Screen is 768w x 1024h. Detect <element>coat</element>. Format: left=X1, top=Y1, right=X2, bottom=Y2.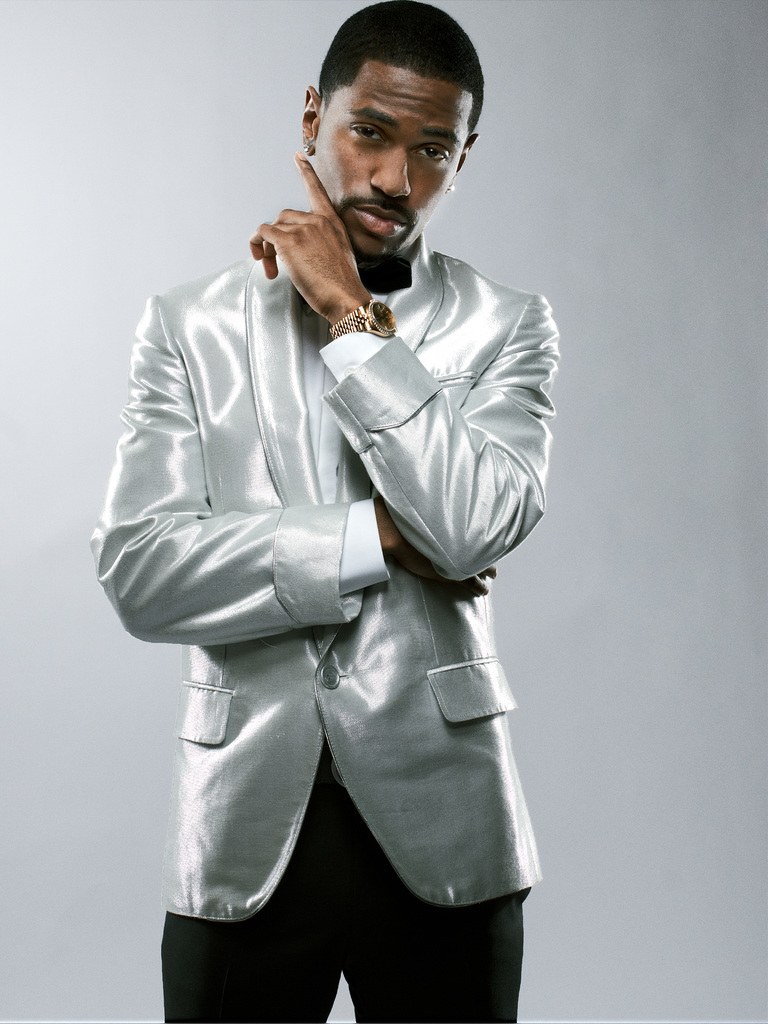
left=88, top=232, right=553, bottom=929.
